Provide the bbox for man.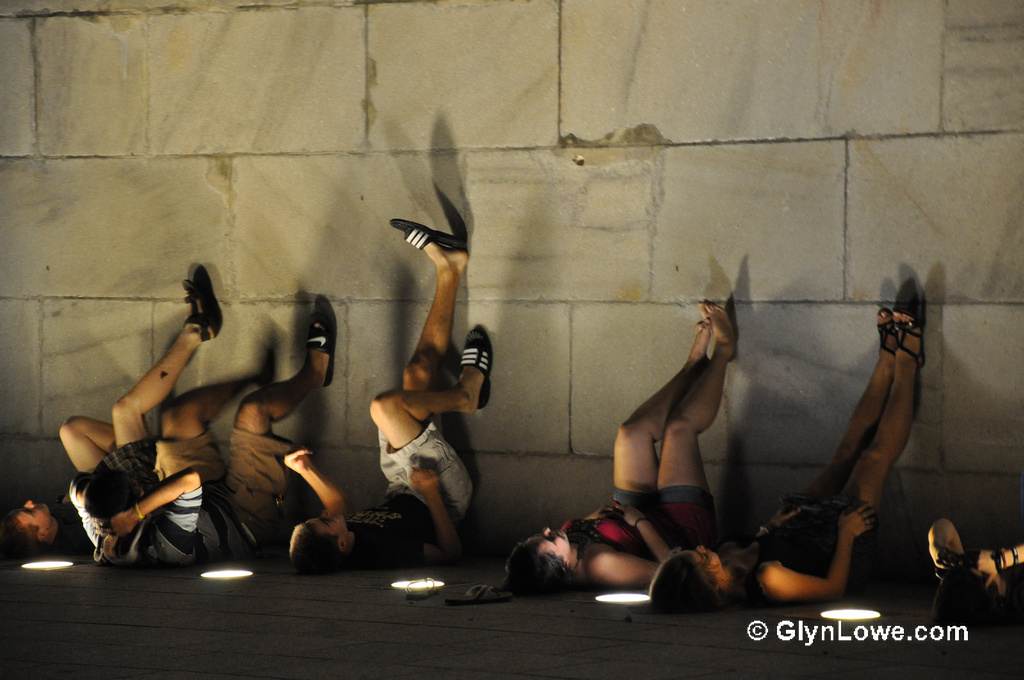
left=272, top=216, right=500, bottom=612.
